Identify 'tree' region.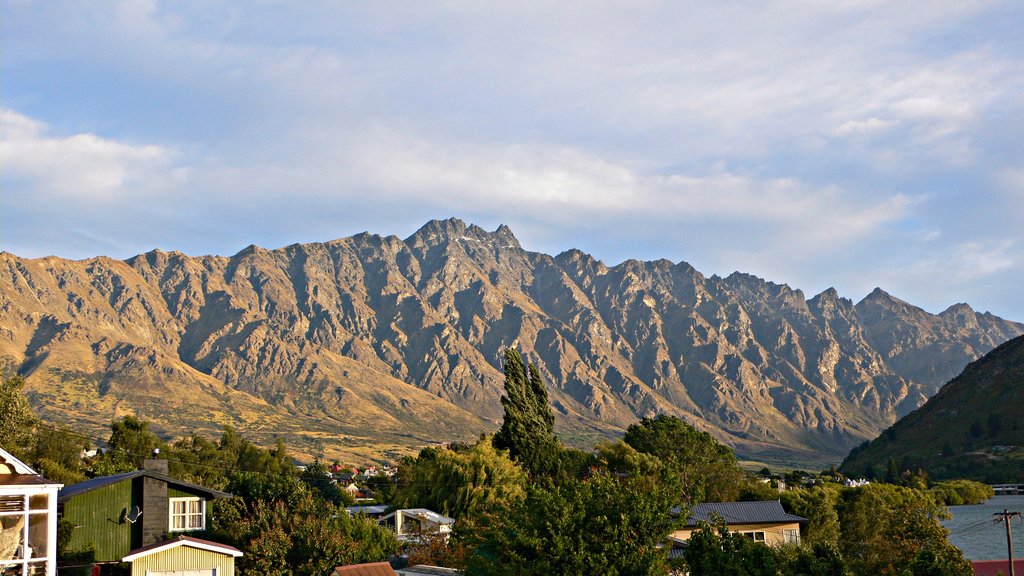
Region: [815,470,975,560].
